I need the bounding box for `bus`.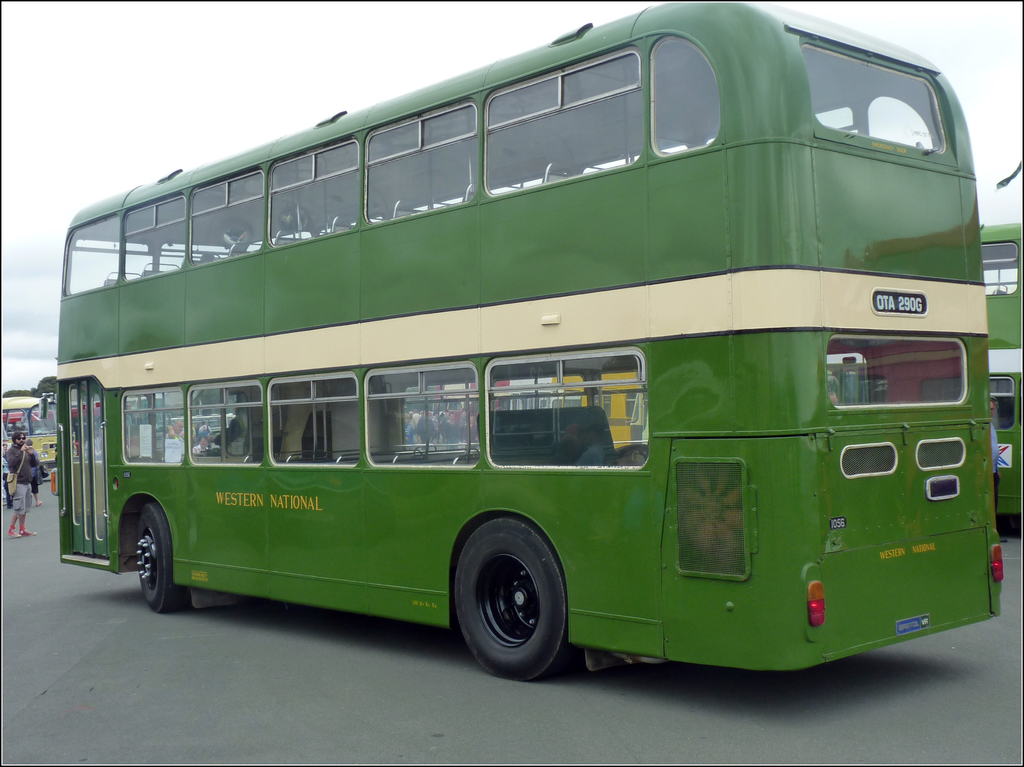
Here it is: 38 0 1004 690.
